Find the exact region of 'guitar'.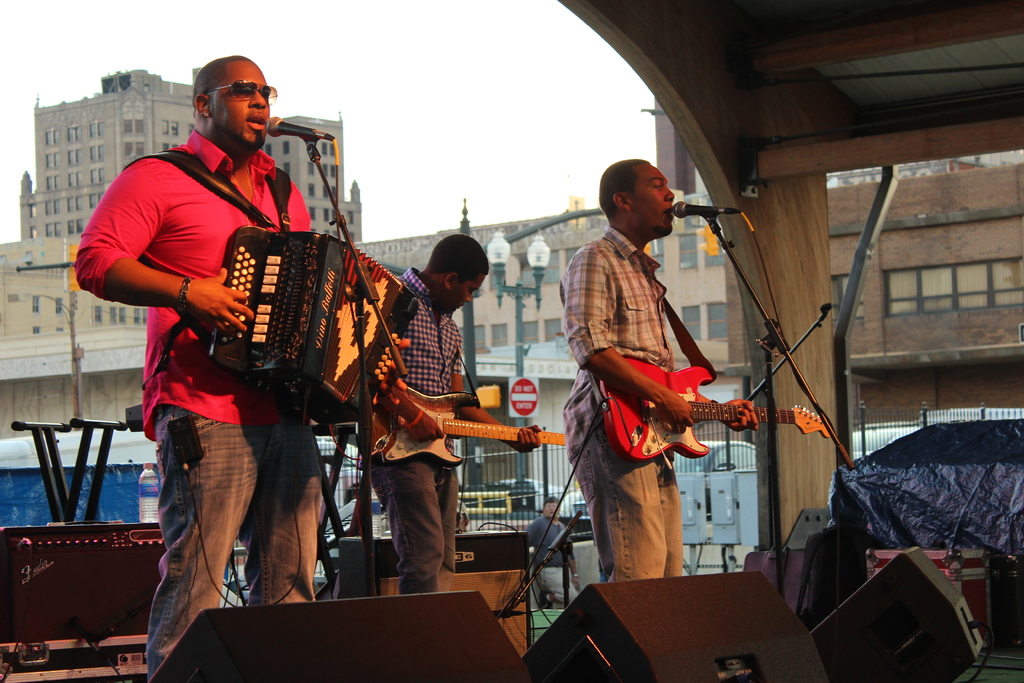
Exact region: 371/378/586/466.
